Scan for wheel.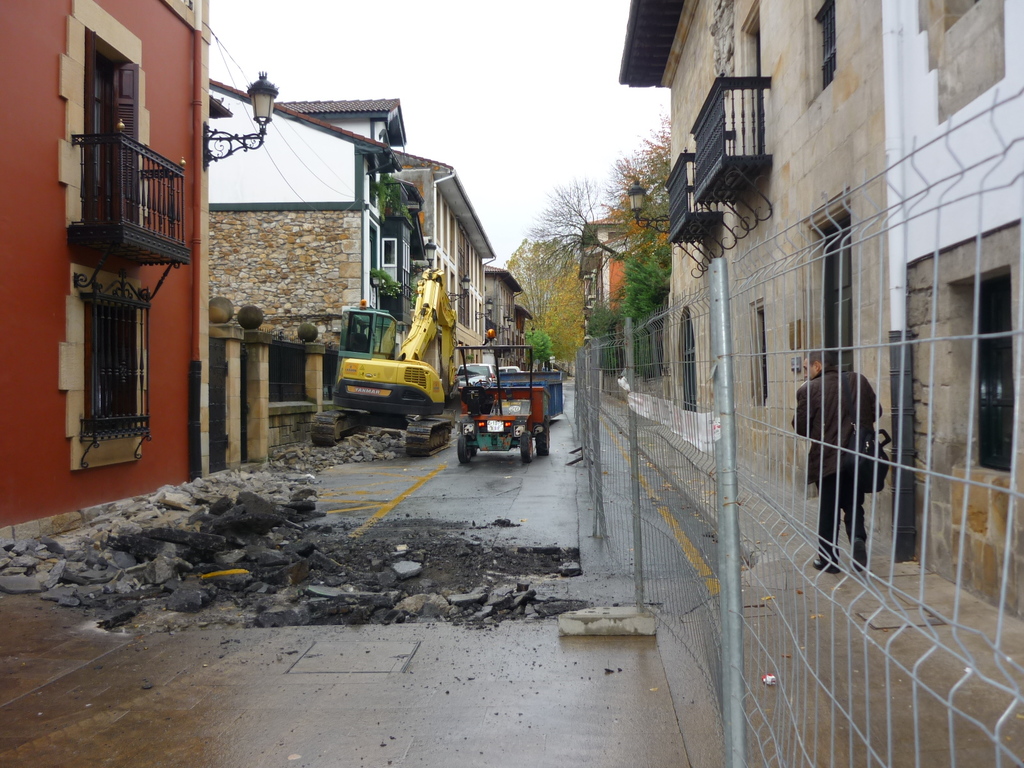
Scan result: (476,445,480,456).
